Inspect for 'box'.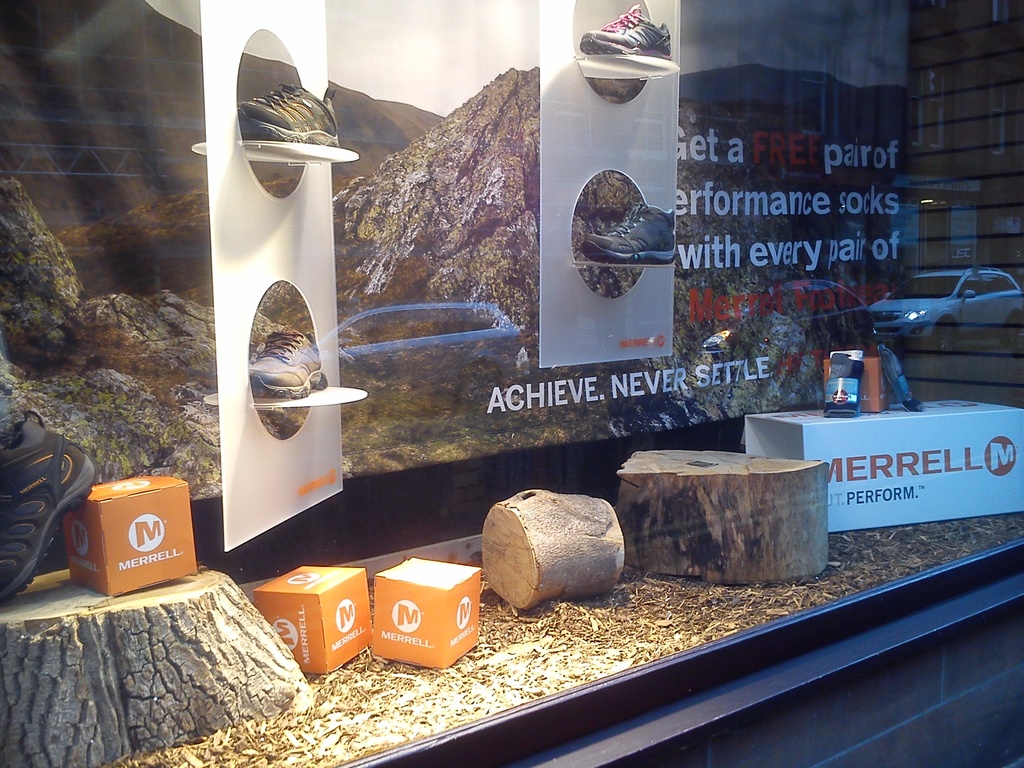
Inspection: bbox=(370, 556, 492, 673).
